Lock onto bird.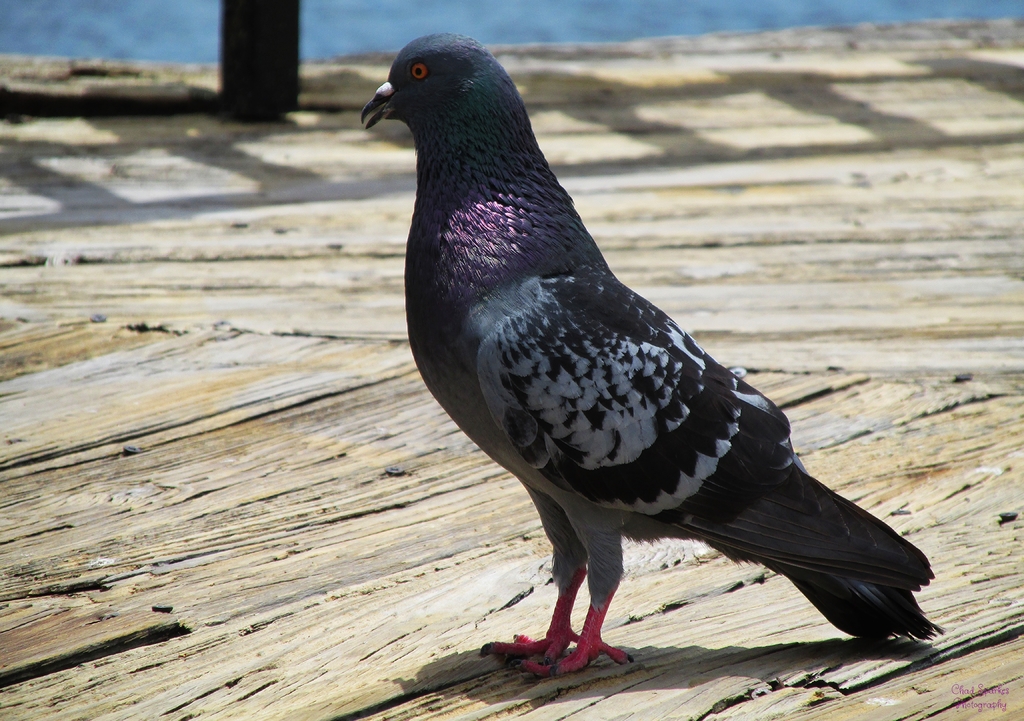
Locked: select_region(356, 35, 943, 672).
